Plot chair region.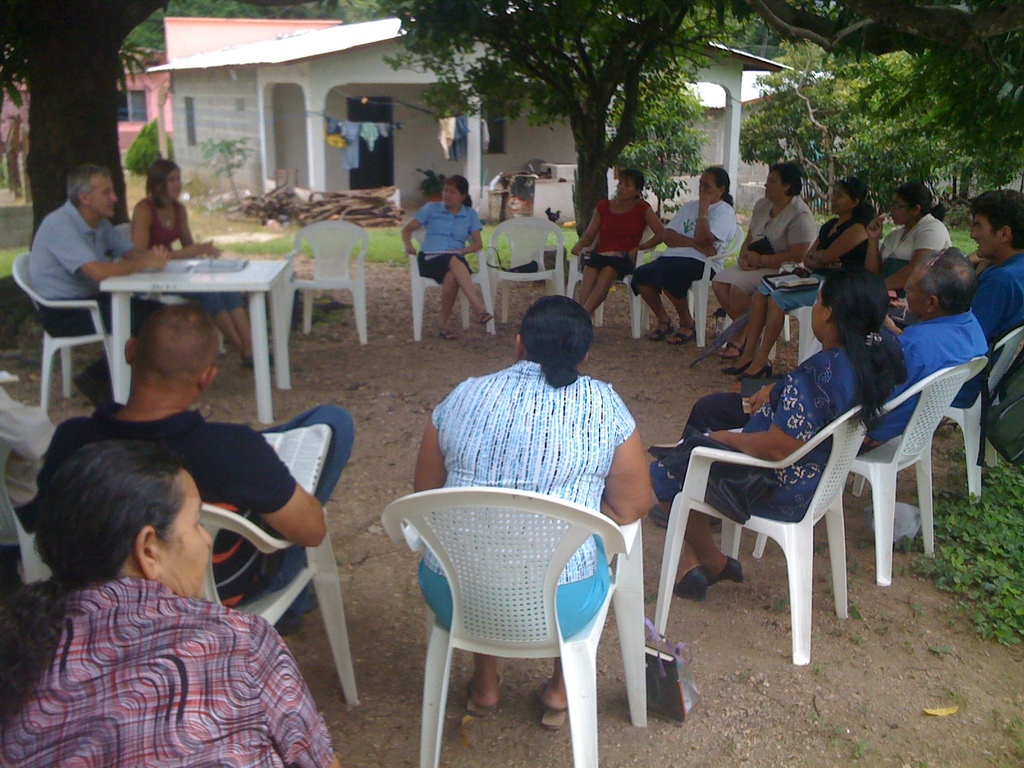
Plotted at <region>624, 223, 747, 346</region>.
